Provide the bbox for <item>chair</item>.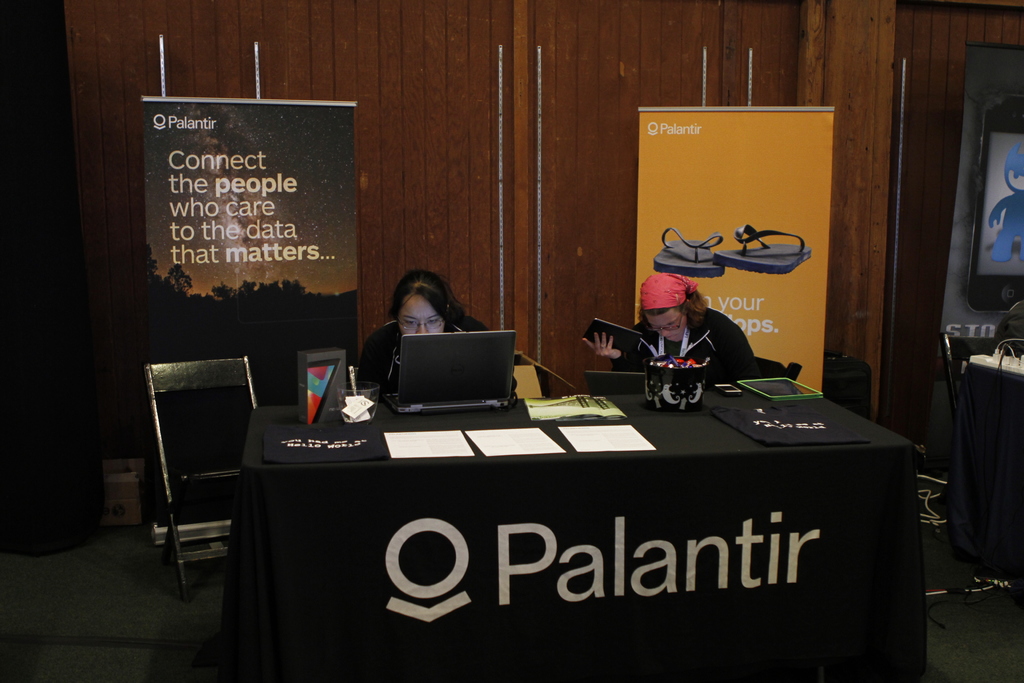
(x1=751, y1=357, x2=803, y2=382).
